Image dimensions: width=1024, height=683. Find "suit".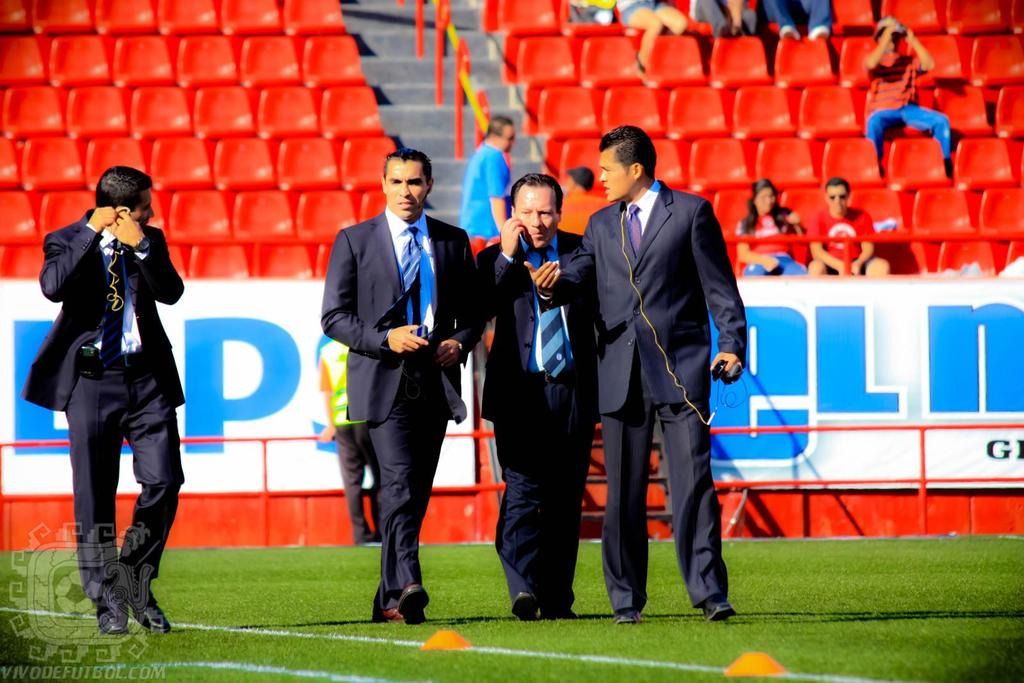
<bbox>319, 211, 483, 614</bbox>.
